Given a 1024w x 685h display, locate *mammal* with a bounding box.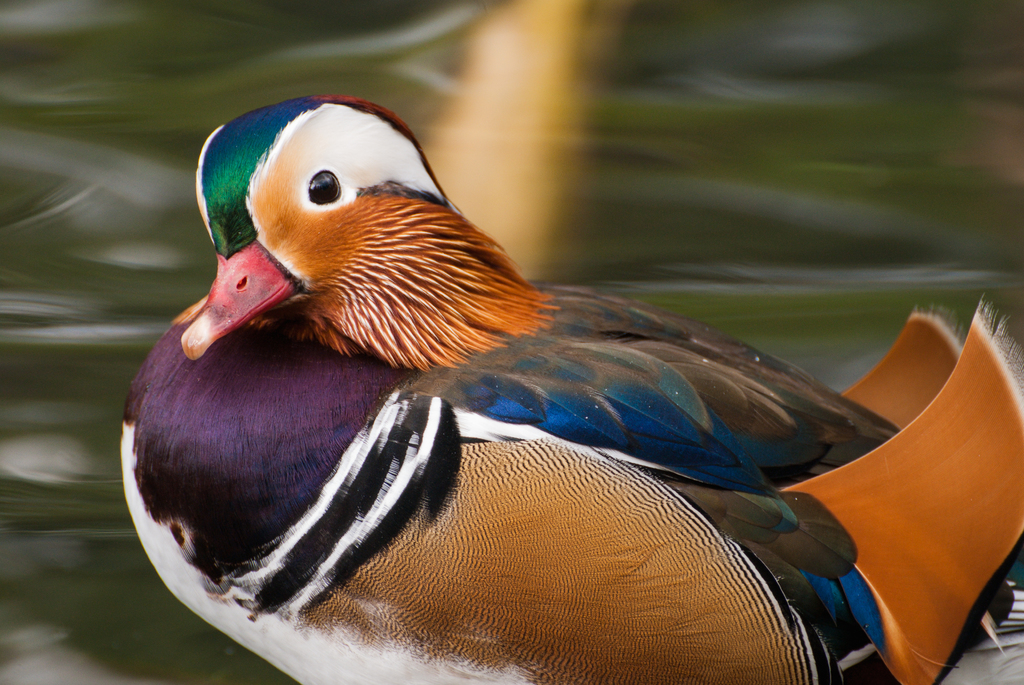
Located: rect(67, 87, 1023, 684).
